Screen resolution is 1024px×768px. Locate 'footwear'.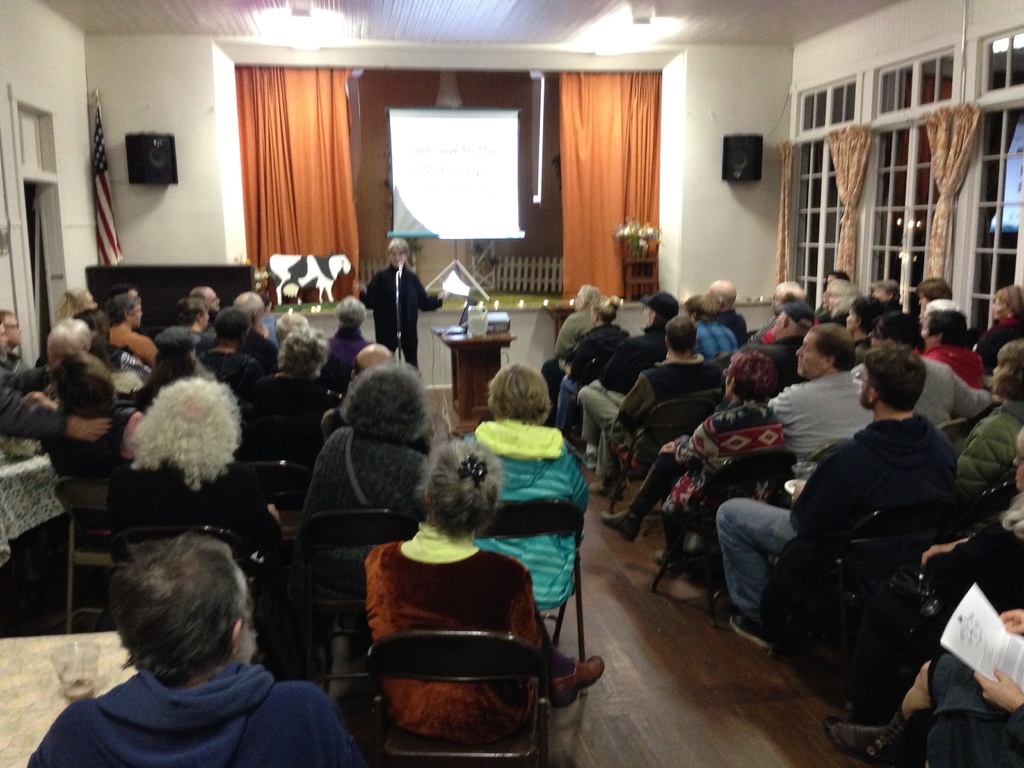
region(833, 712, 916, 763).
